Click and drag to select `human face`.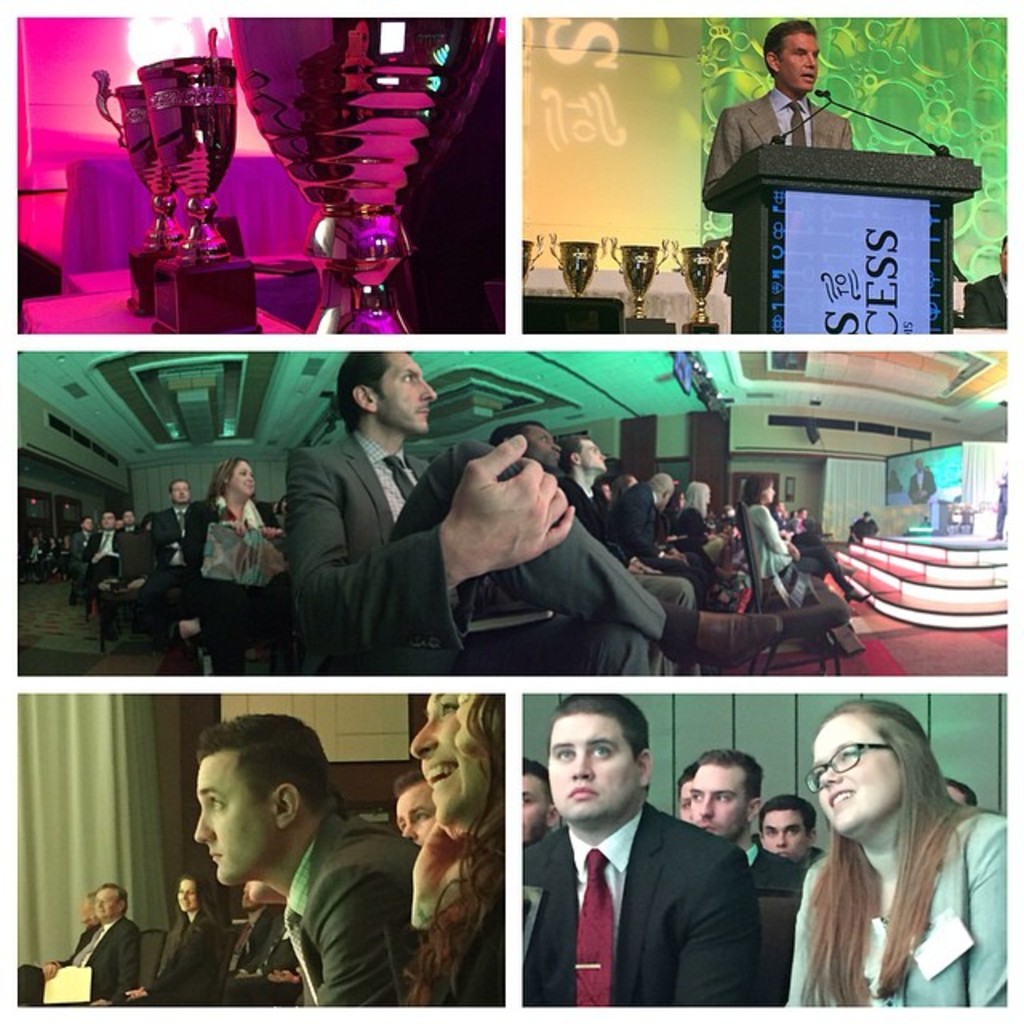
Selection: (x1=696, y1=766, x2=752, y2=824).
